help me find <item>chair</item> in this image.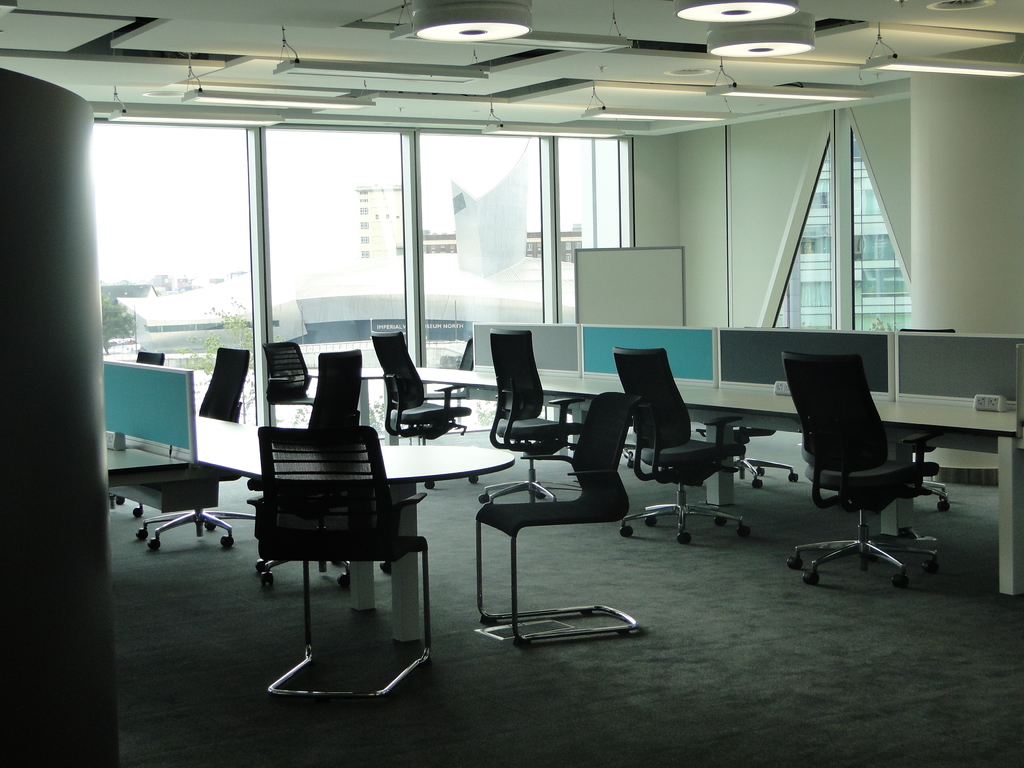
Found it: BBox(890, 327, 952, 515).
